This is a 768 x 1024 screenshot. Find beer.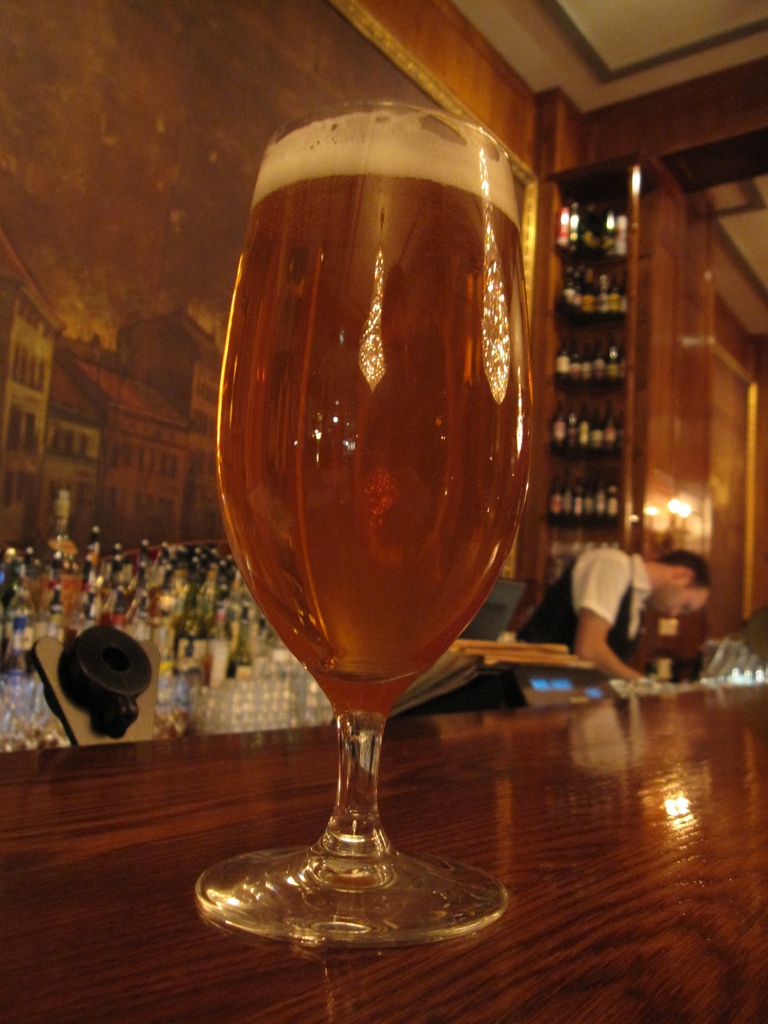
Bounding box: {"x1": 207, "y1": 108, "x2": 524, "y2": 840}.
